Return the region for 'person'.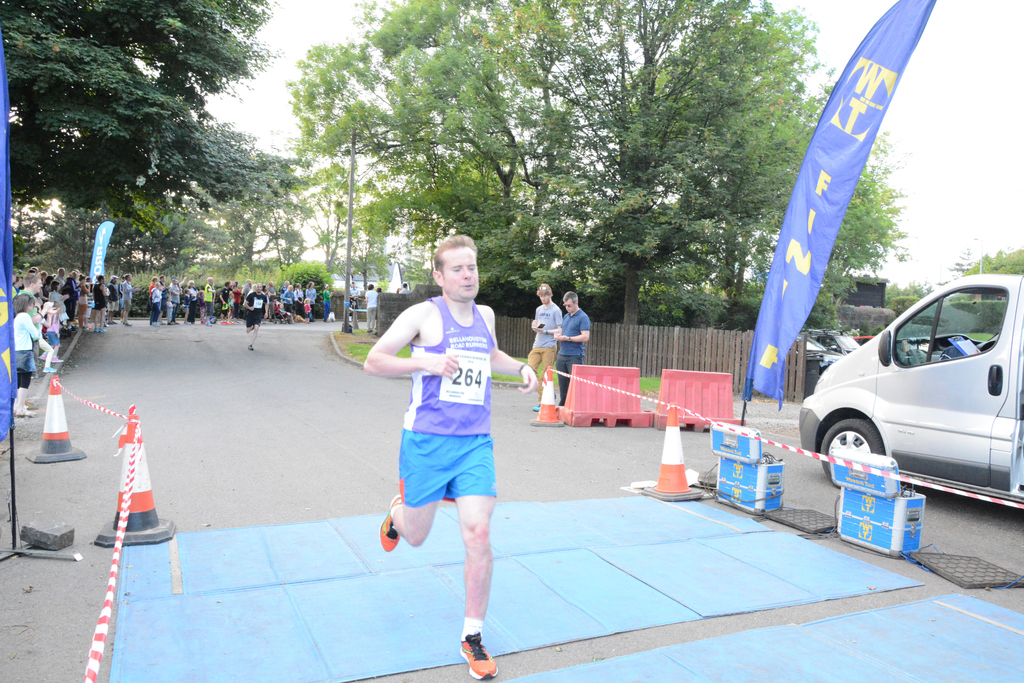
303,296,315,321.
